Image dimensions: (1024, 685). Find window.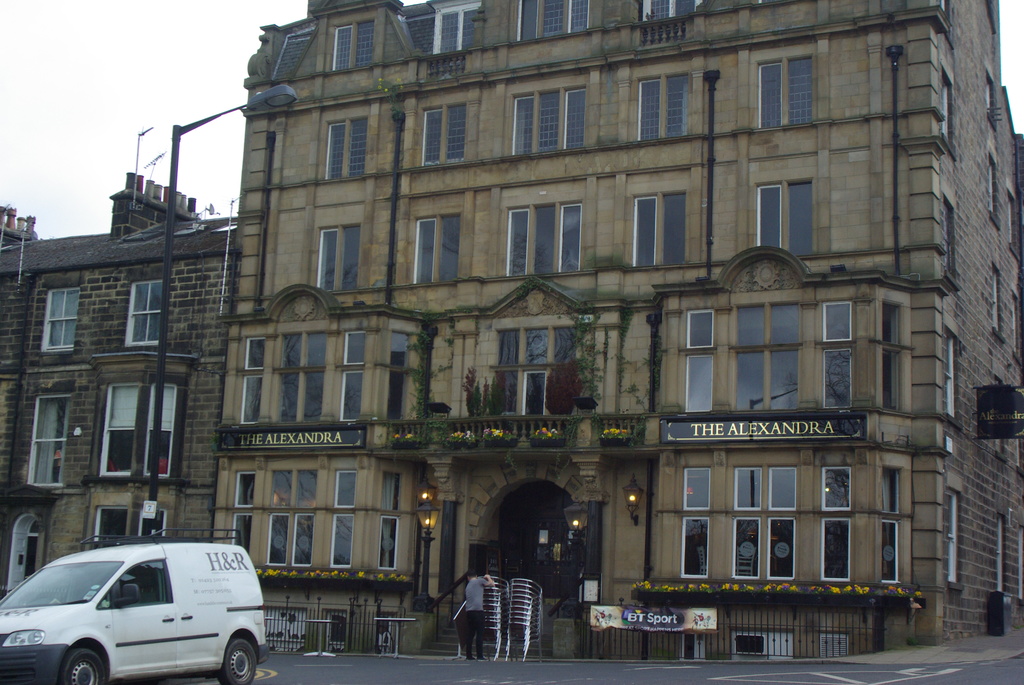
select_region(123, 281, 163, 345).
